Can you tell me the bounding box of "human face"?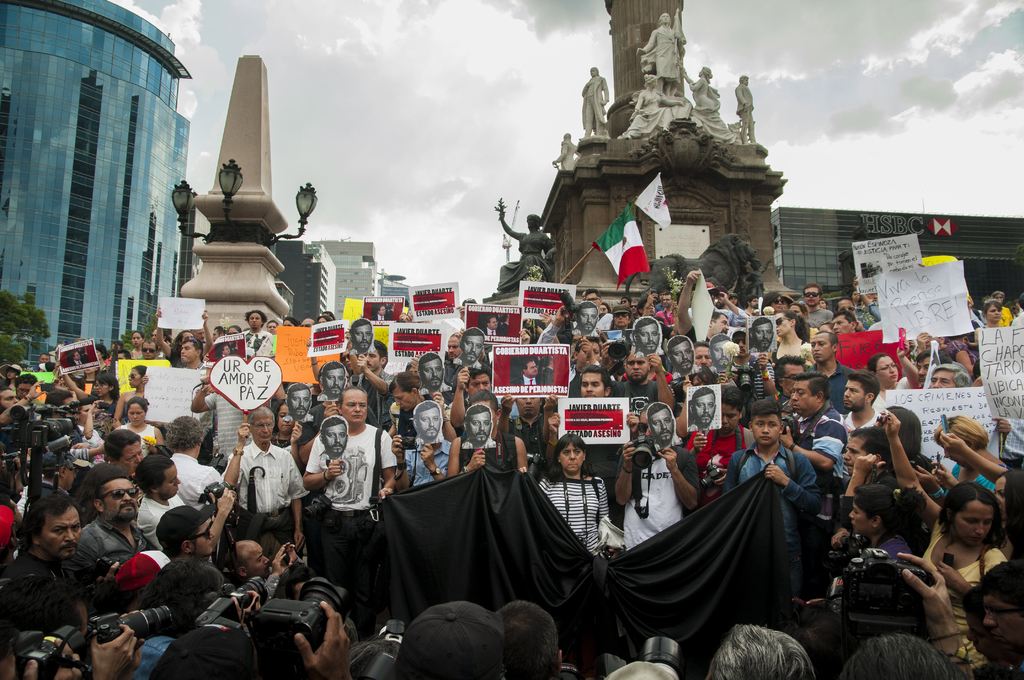
bbox=(180, 341, 196, 359).
